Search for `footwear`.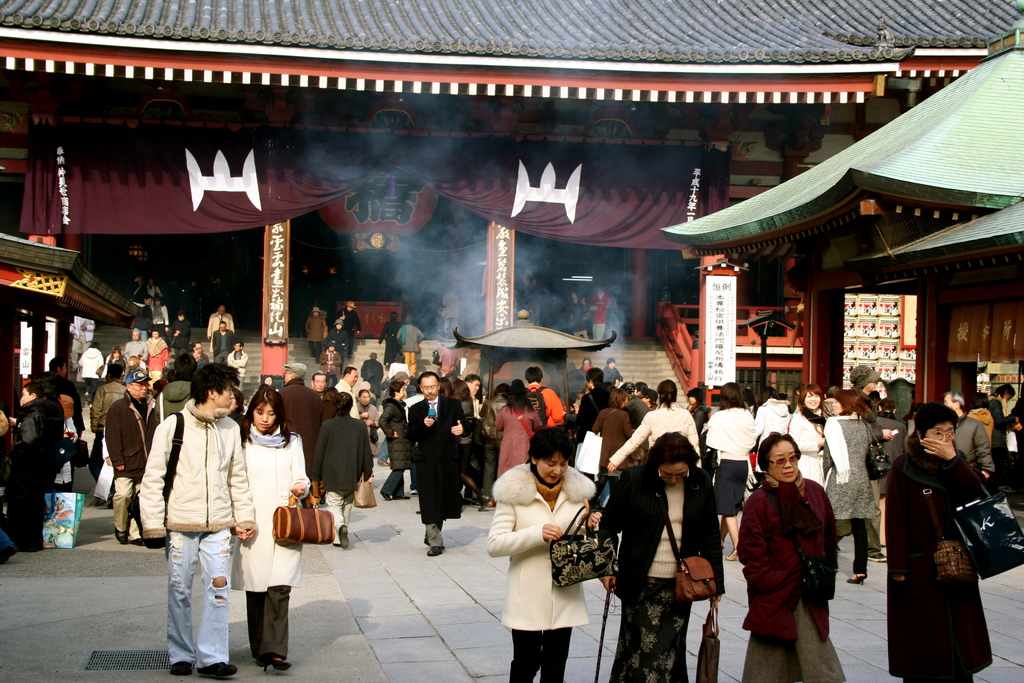
Found at 262, 655, 292, 673.
